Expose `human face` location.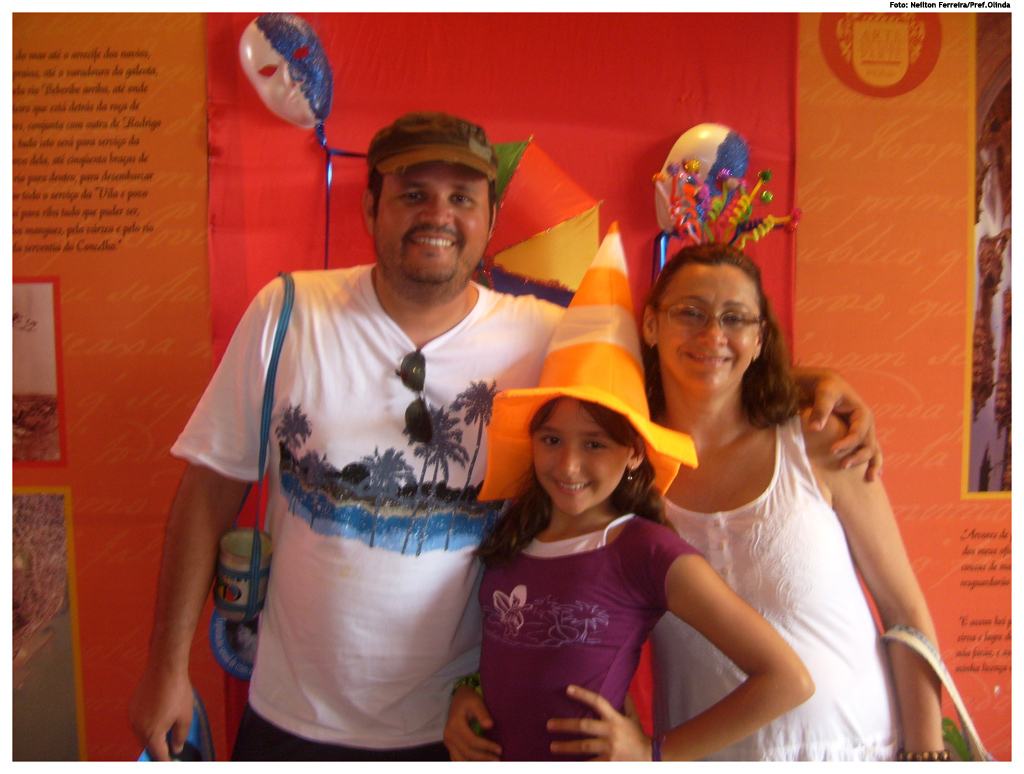
Exposed at Rect(376, 160, 487, 283).
